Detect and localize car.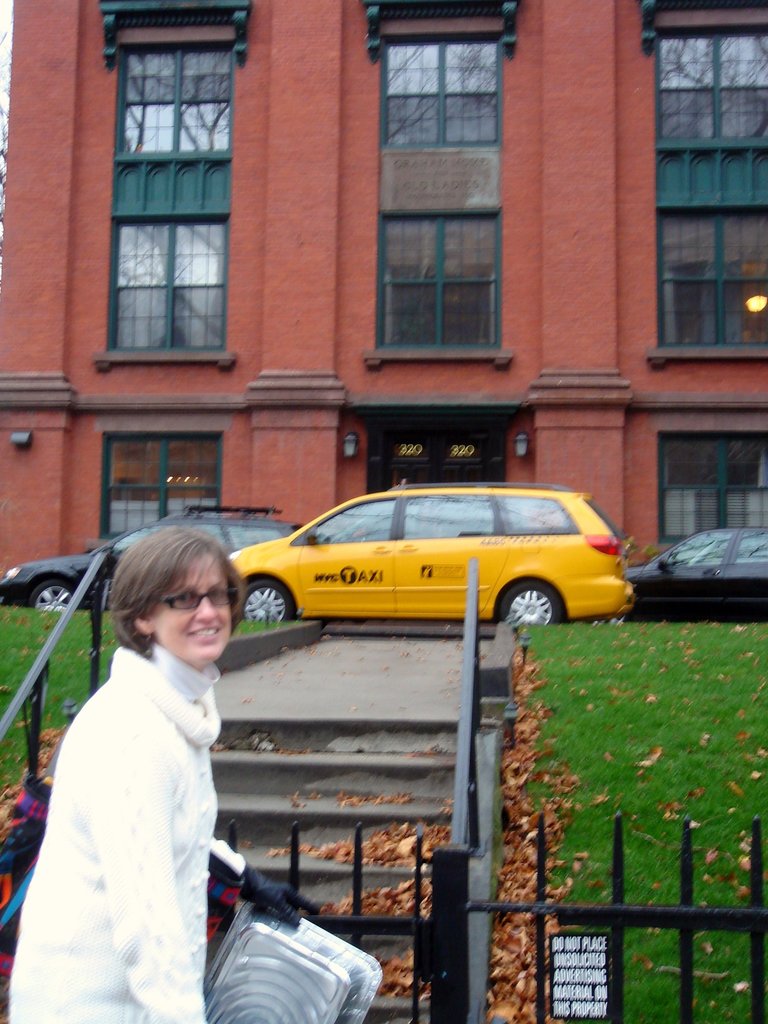
Localized at 0:507:305:612.
